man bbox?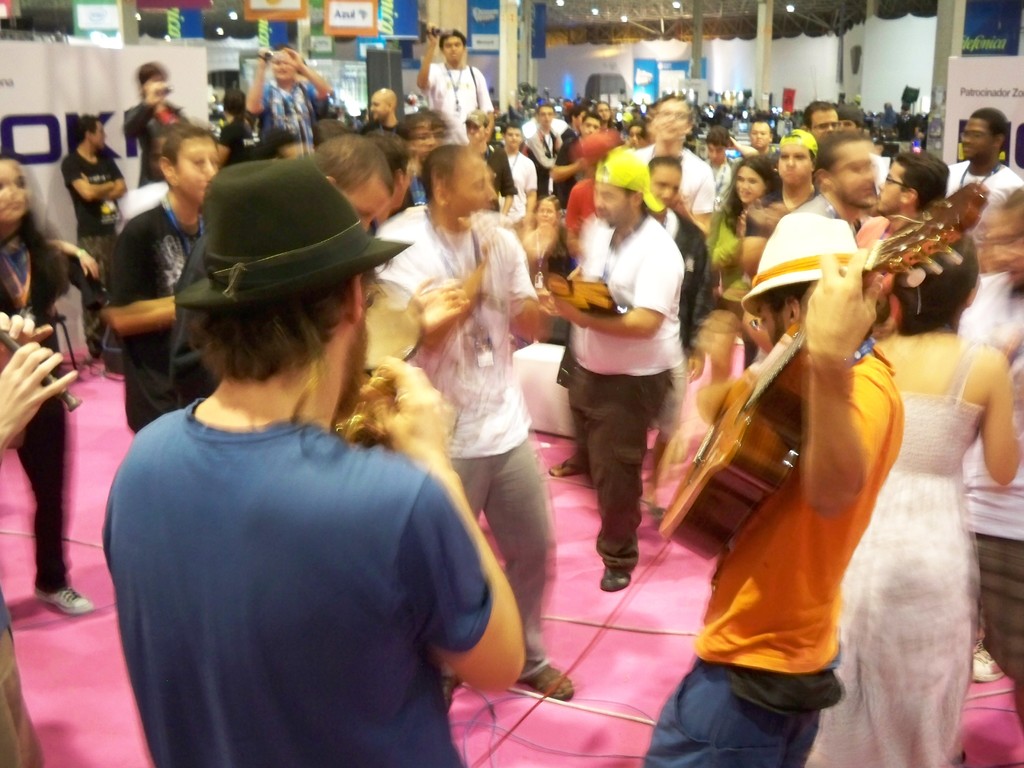
(800, 103, 837, 144)
